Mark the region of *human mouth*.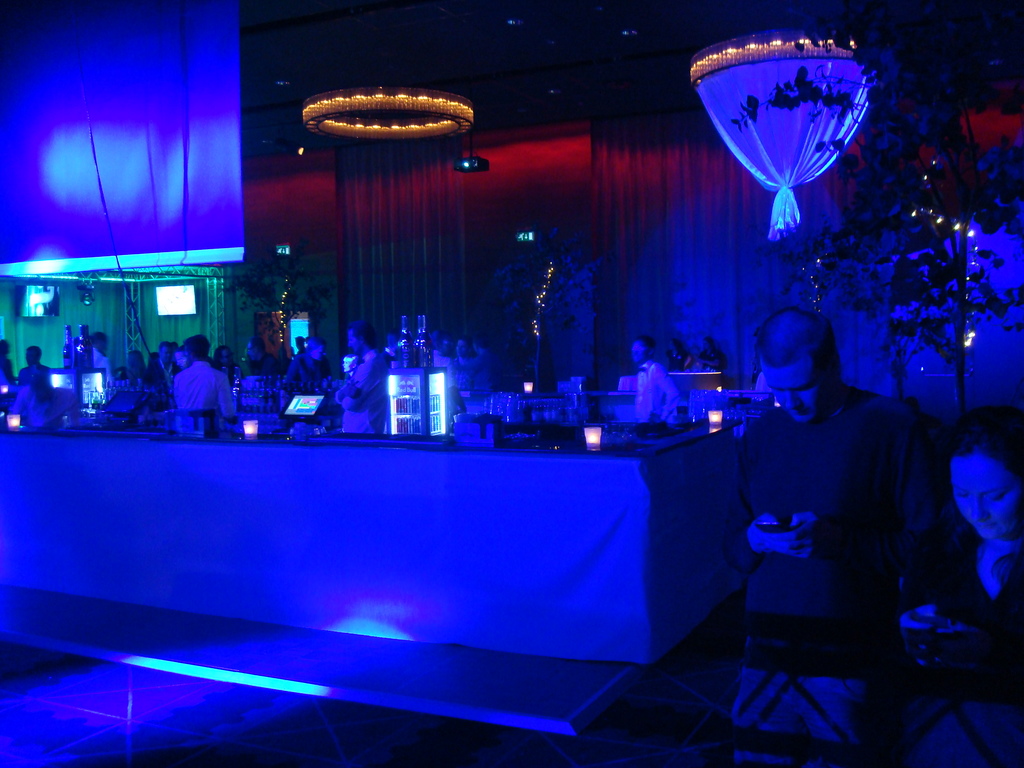
Region: bbox=(975, 521, 1009, 538).
